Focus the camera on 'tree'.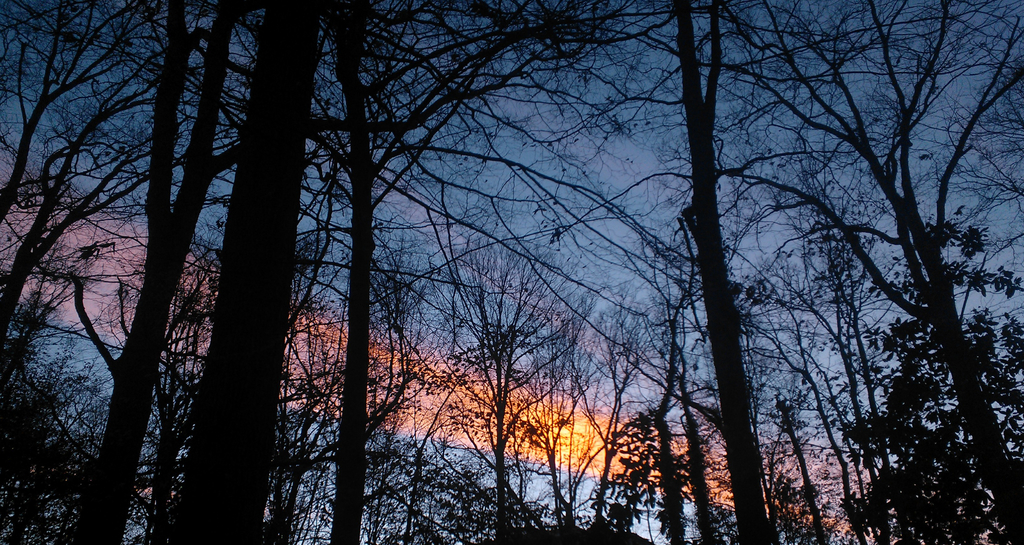
Focus region: left=1, top=0, right=143, bottom=222.
